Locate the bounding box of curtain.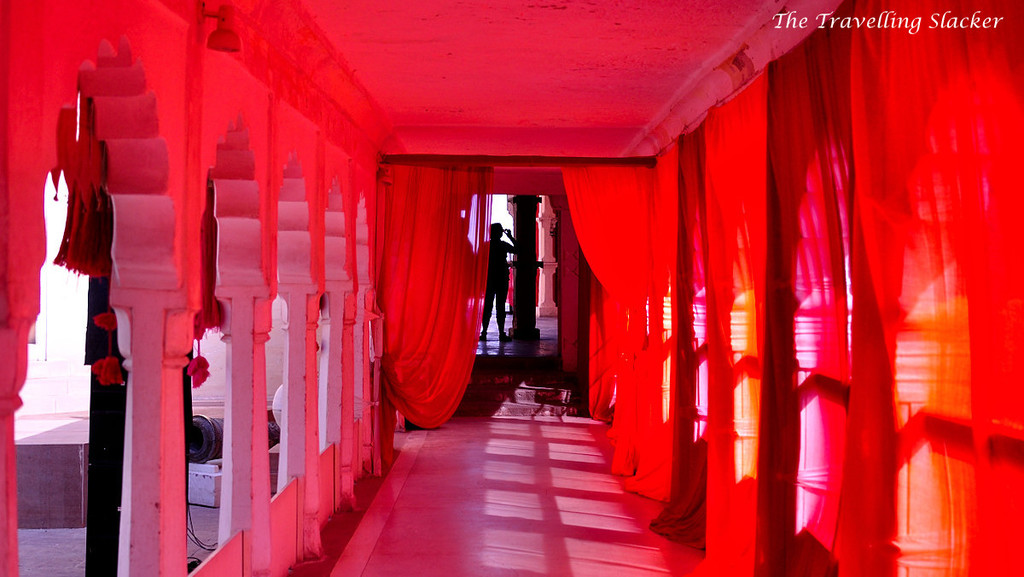
Bounding box: rect(629, 135, 678, 505).
